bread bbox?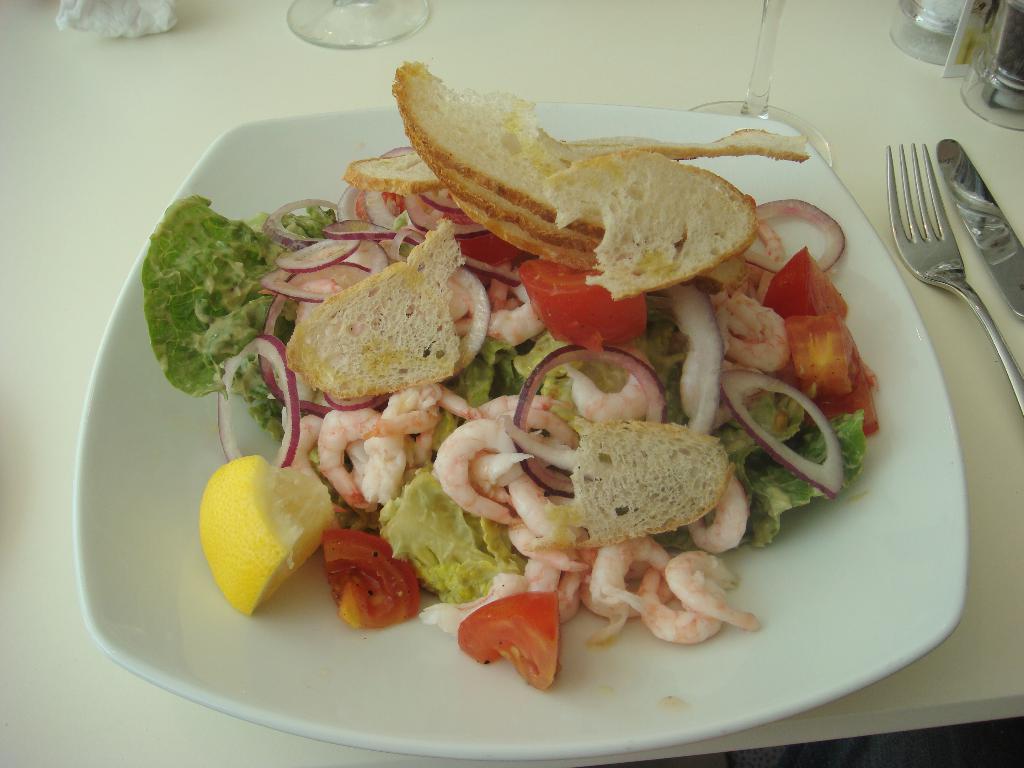
box(451, 194, 599, 269)
